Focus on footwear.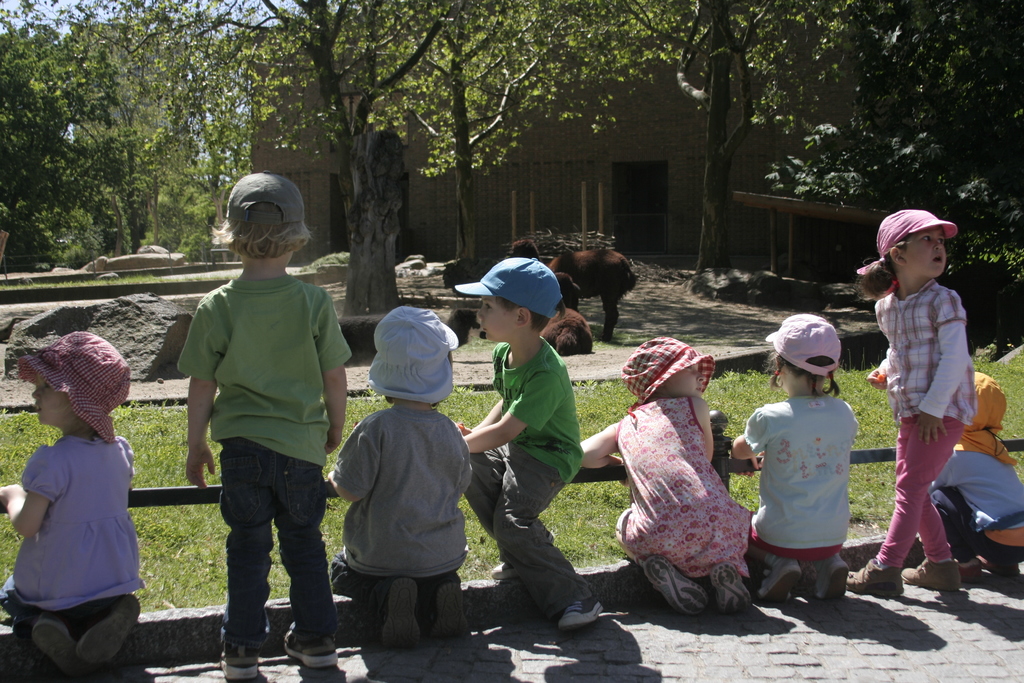
Focused at <region>638, 545, 710, 617</region>.
